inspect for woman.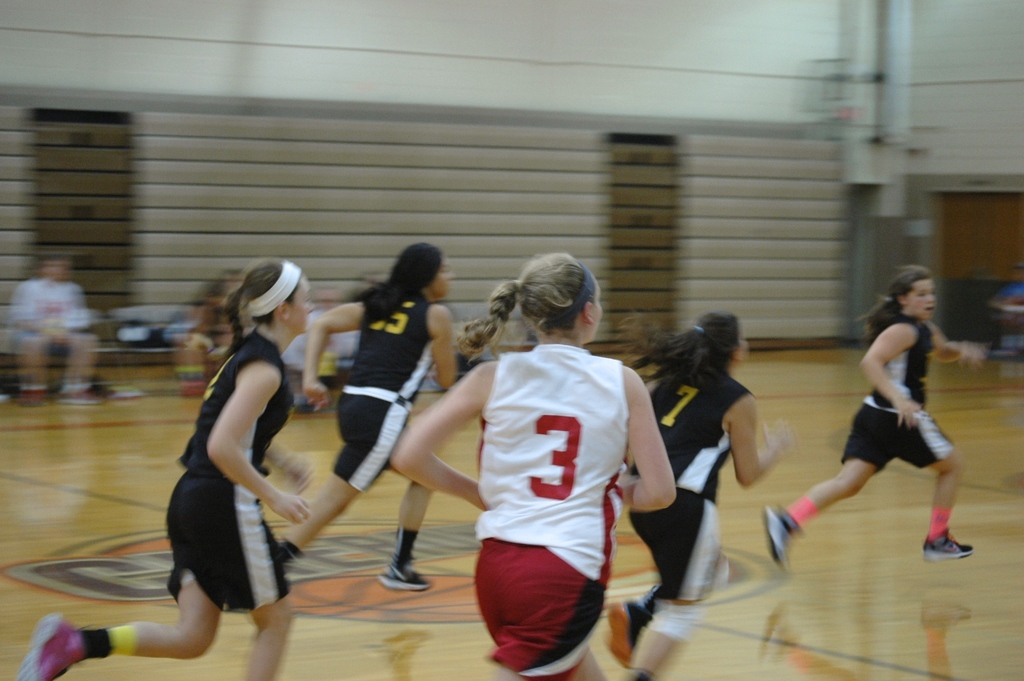
Inspection: BBox(603, 315, 799, 680).
